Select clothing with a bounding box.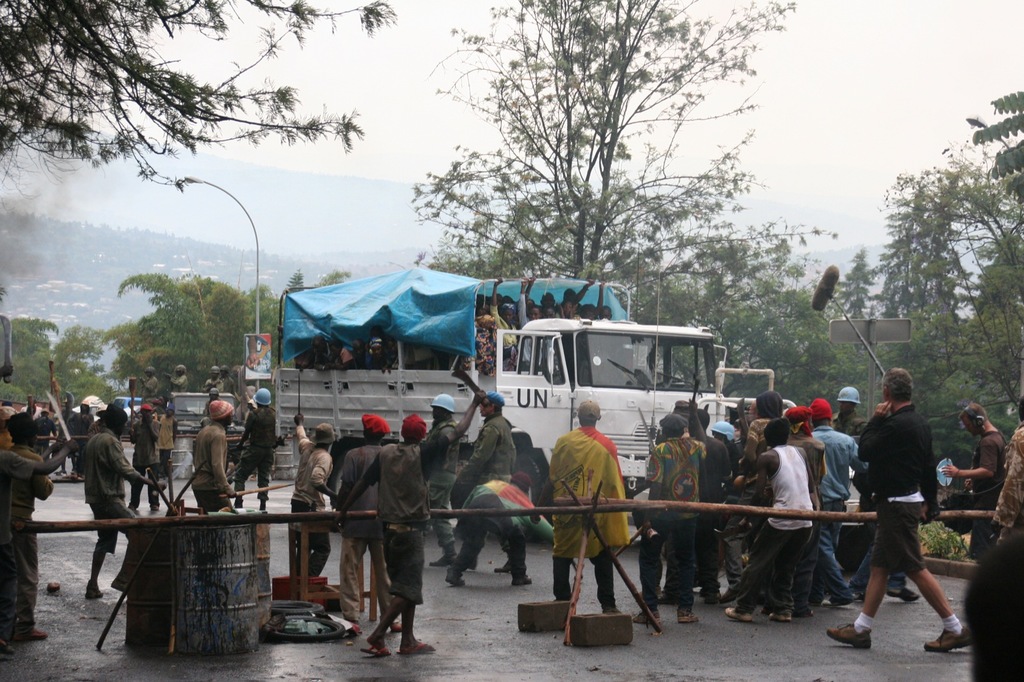
box=[171, 376, 188, 392].
